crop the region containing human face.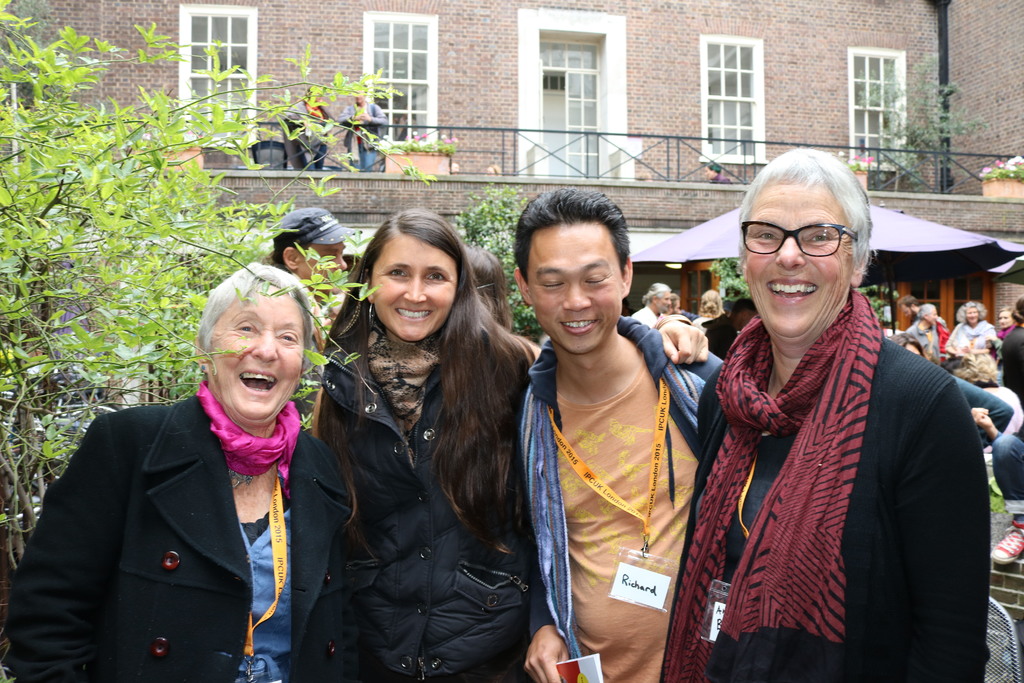
Crop region: bbox(212, 289, 304, 427).
